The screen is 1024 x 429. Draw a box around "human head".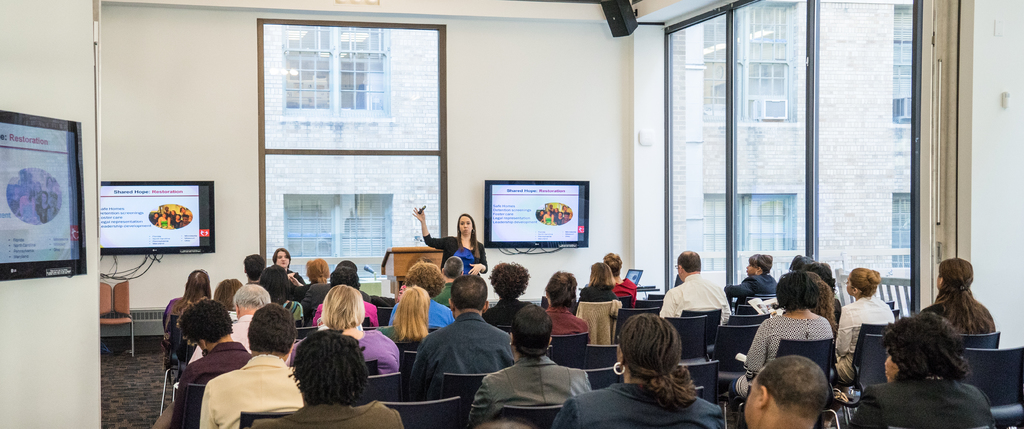
<region>395, 284, 435, 319</region>.
